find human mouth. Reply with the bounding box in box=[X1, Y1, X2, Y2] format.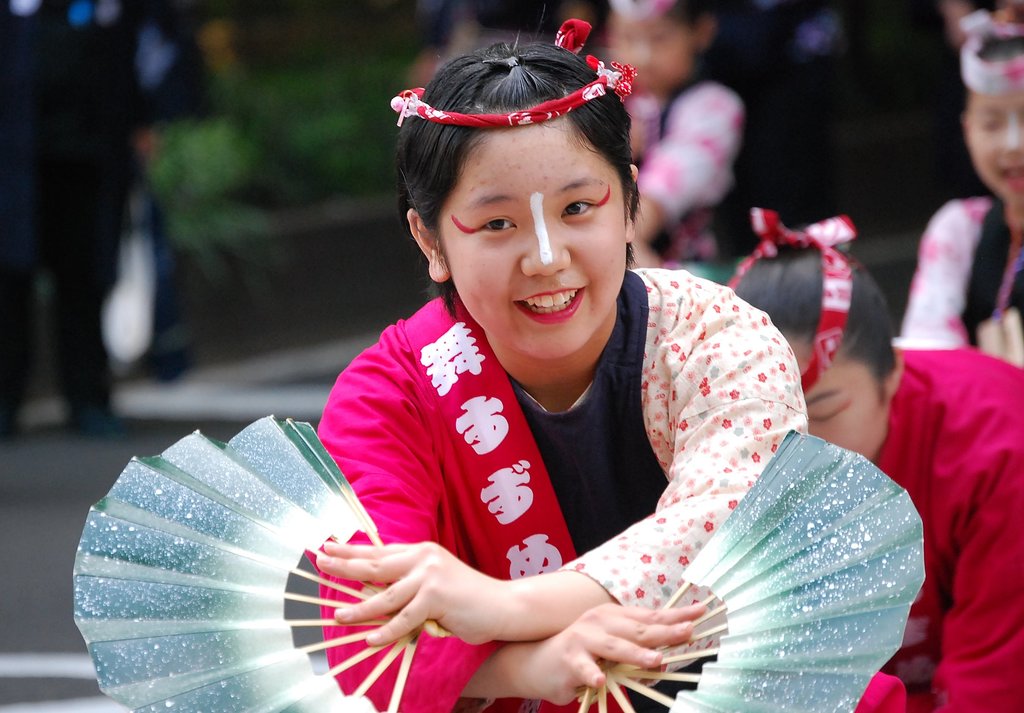
box=[514, 287, 585, 324].
